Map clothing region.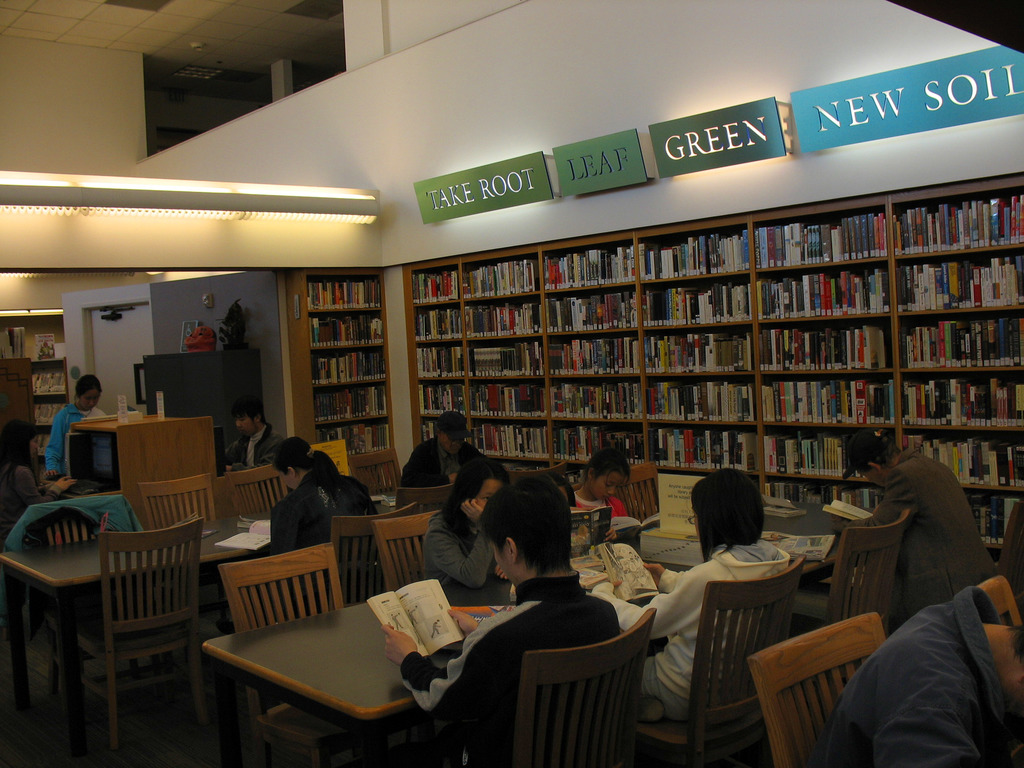
Mapped to l=866, t=450, r=1005, b=632.
